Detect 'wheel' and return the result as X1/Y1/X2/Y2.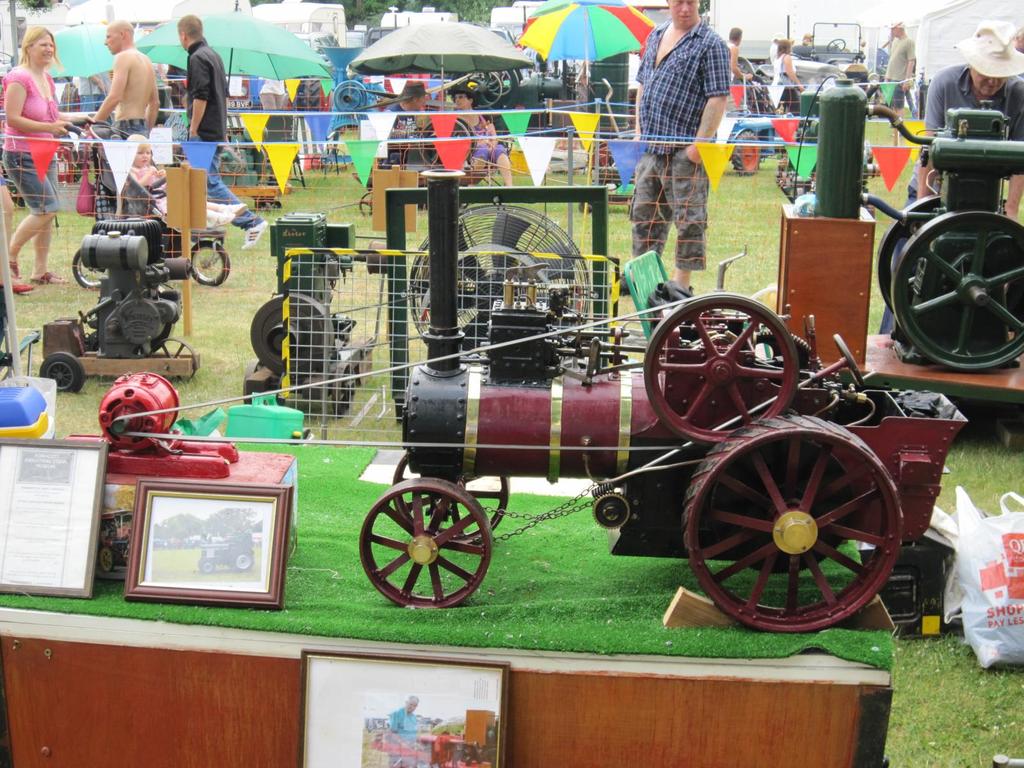
189/238/232/285.
